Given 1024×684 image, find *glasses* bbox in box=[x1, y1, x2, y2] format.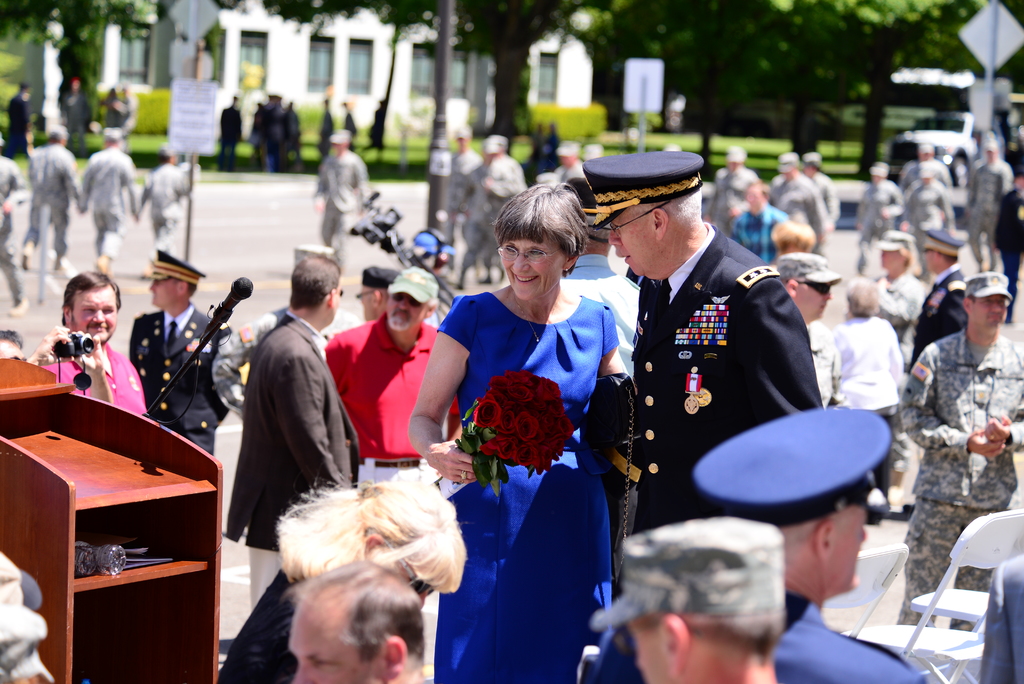
box=[330, 286, 345, 302].
